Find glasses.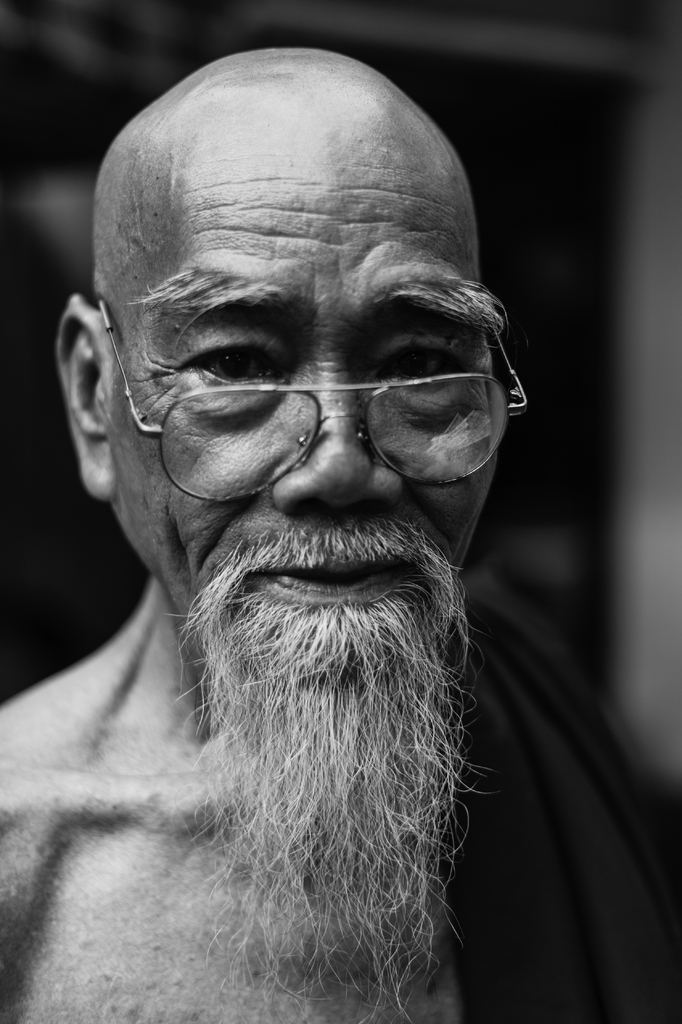
Rect(94, 265, 526, 467).
